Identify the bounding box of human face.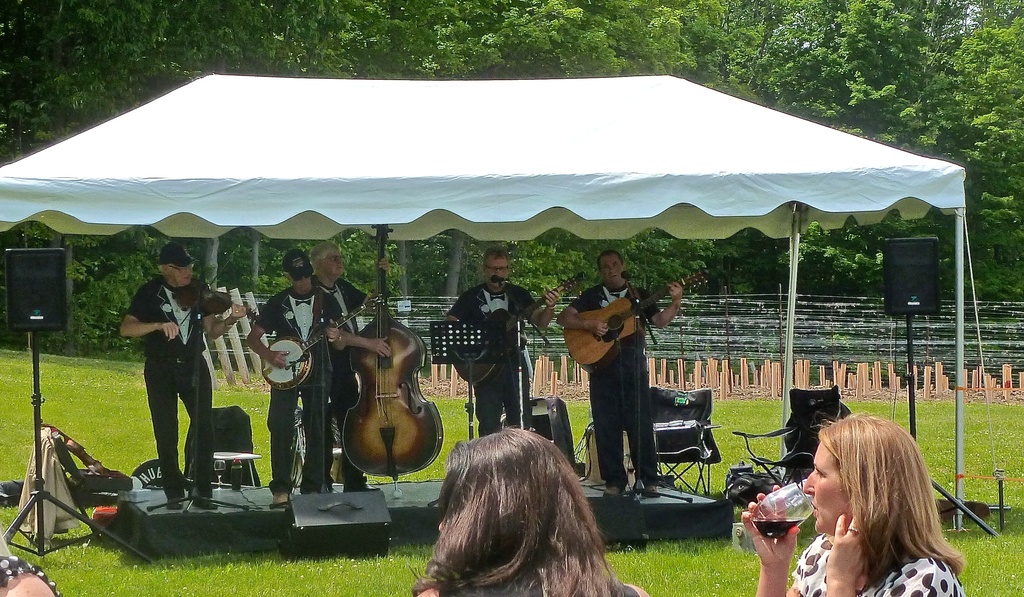
crop(802, 437, 851, 534).
